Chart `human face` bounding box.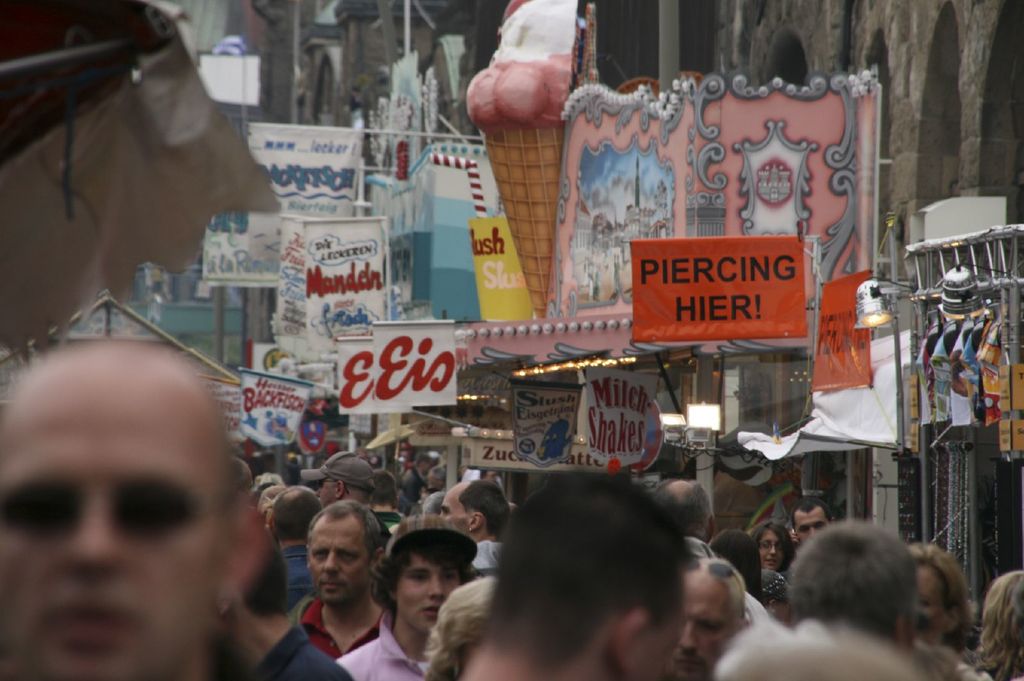
Charted: [308, 525, 371, 600].
